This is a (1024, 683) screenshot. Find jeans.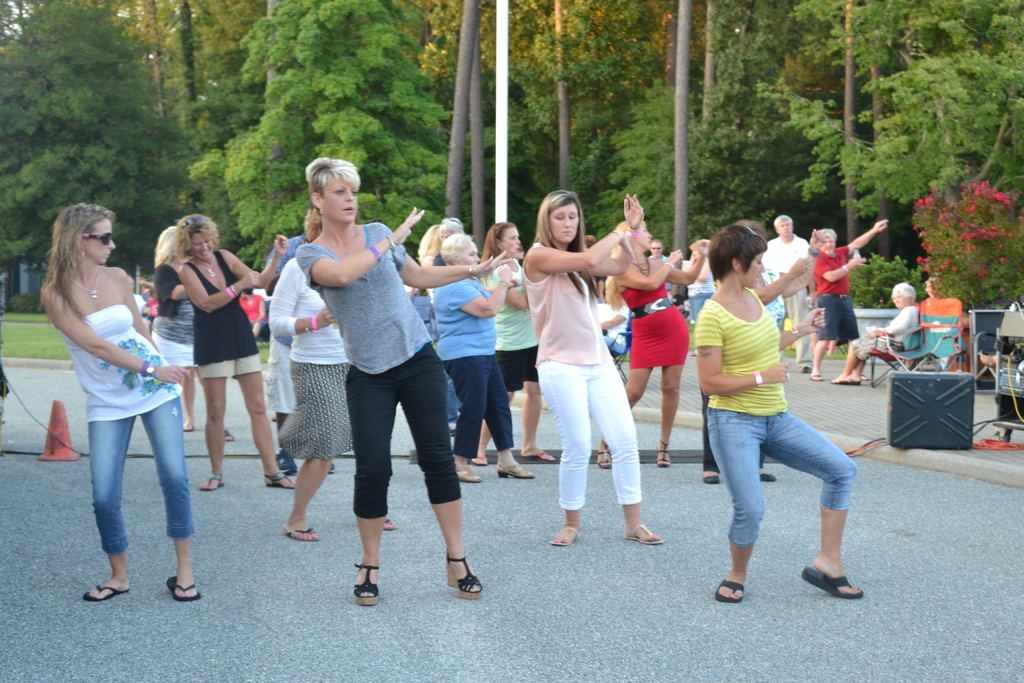
Bounding box: box(357, 343, 465, 525).
